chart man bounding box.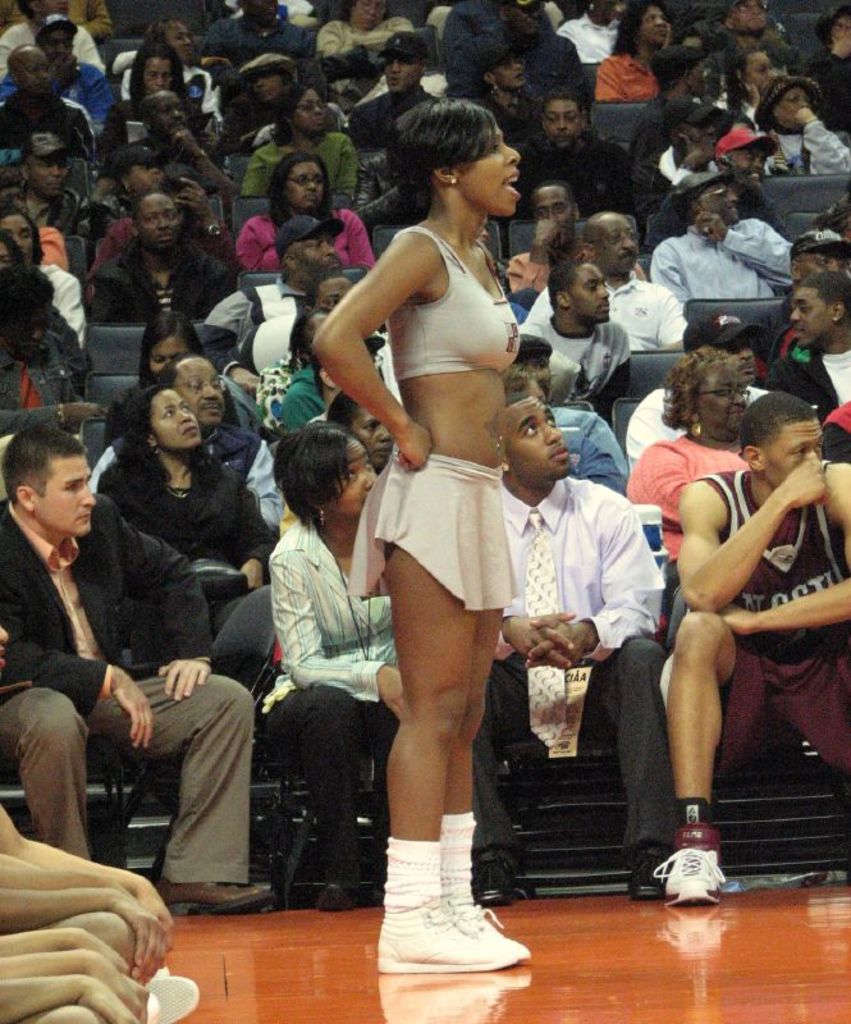
Charted: [0,422,270,927].
